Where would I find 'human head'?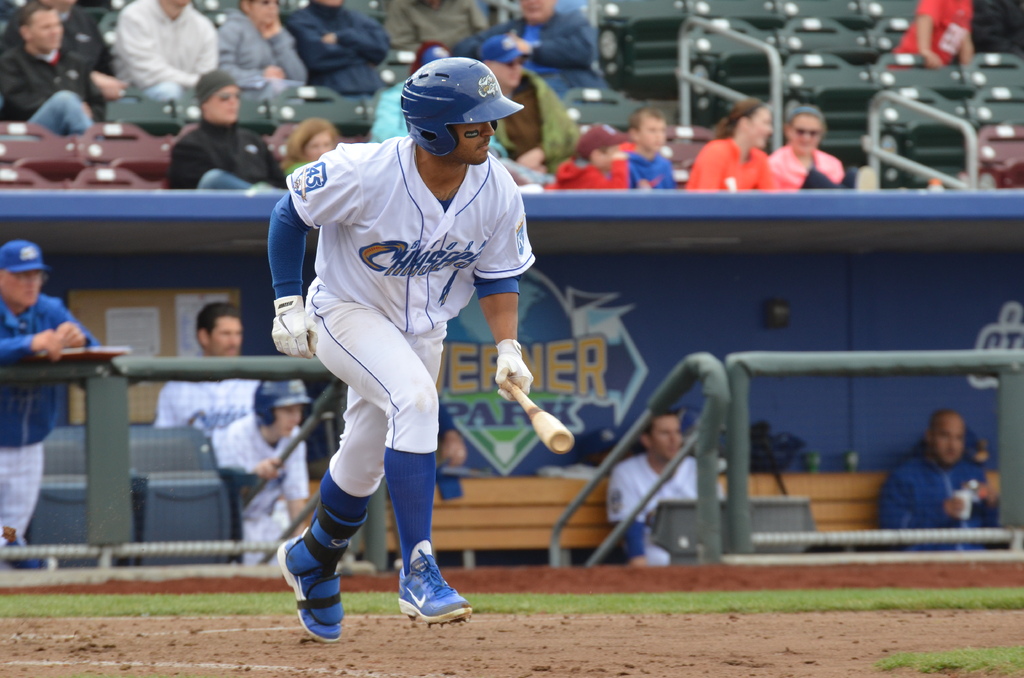
At [x1=236, y1=0, x2=282, y2=26].
